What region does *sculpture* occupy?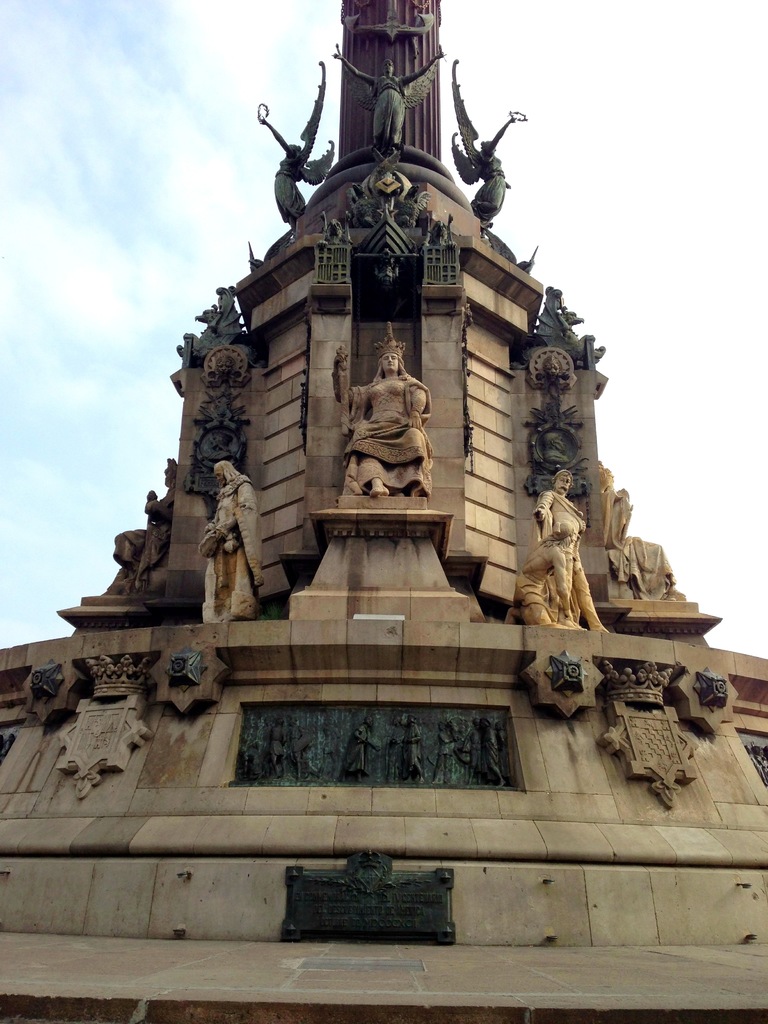
rect(534, 469, 607, 632).
